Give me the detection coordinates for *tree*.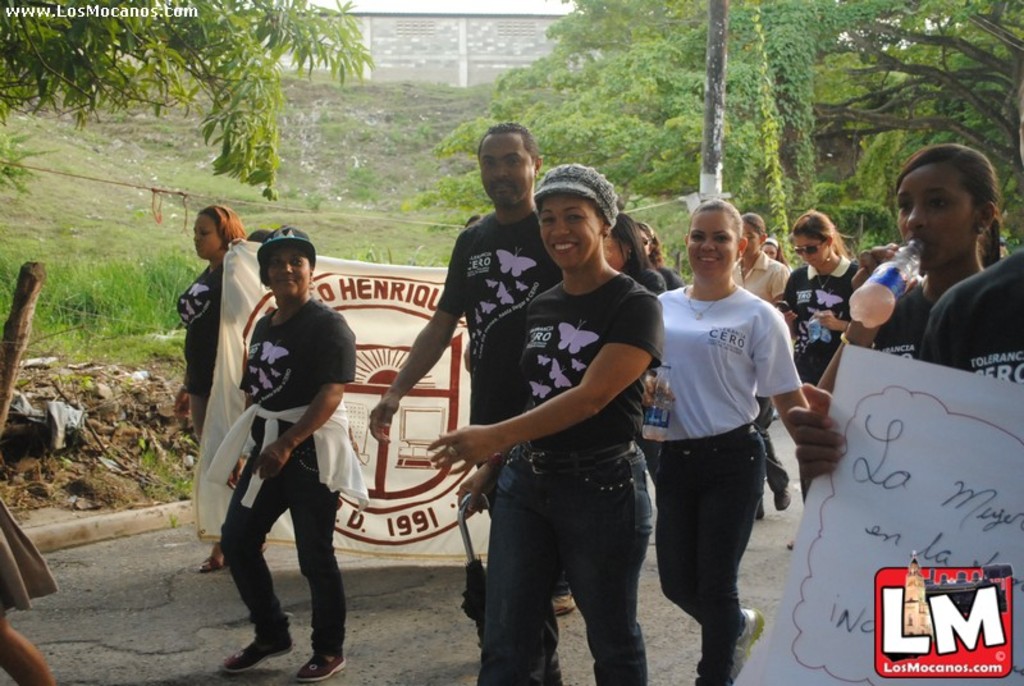
35/8/426/211.
